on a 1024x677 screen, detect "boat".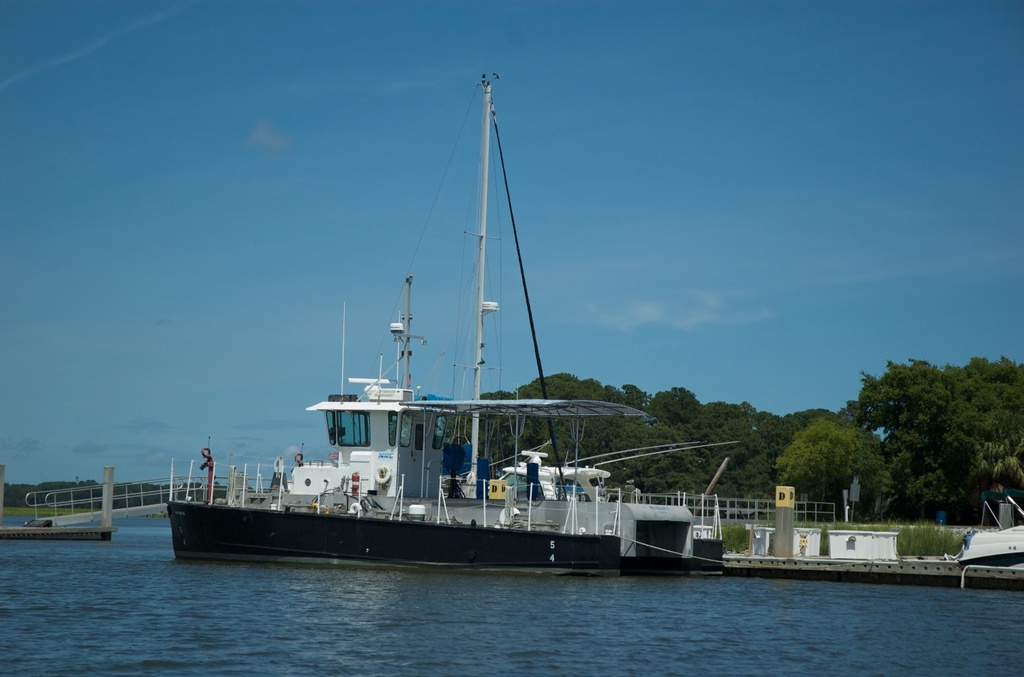
[left=957, top=489, right=1023, bottom=562].
